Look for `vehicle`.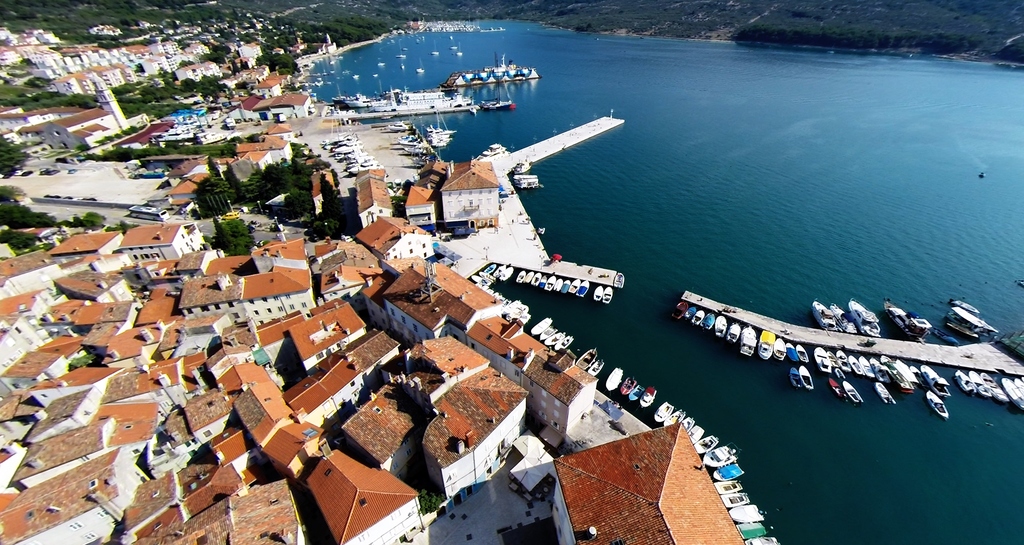
Found: locate(843, 379, 863, 404).
